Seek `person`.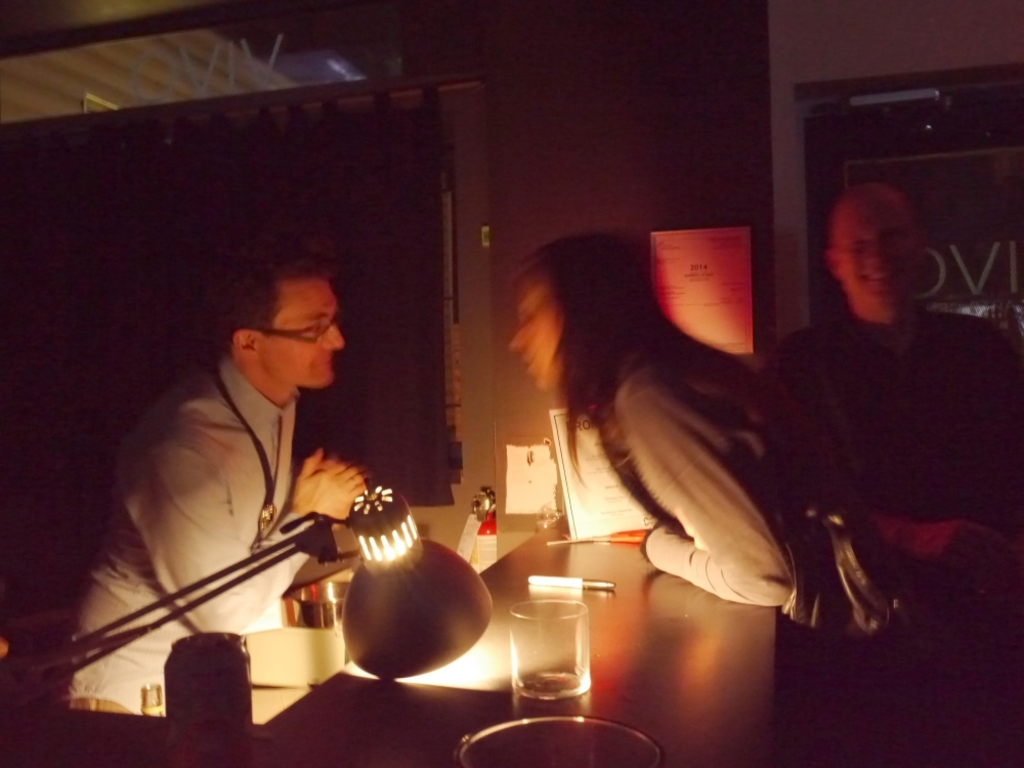
(508, 232, 1000, 767).
